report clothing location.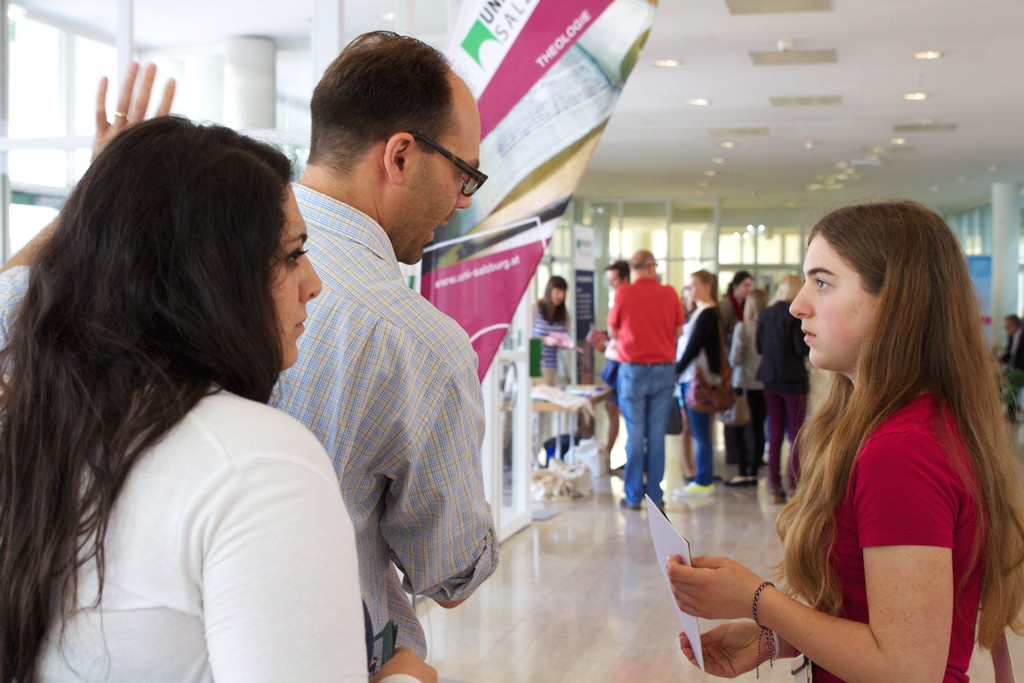
Report: crop(531, 304, 574, 377).
